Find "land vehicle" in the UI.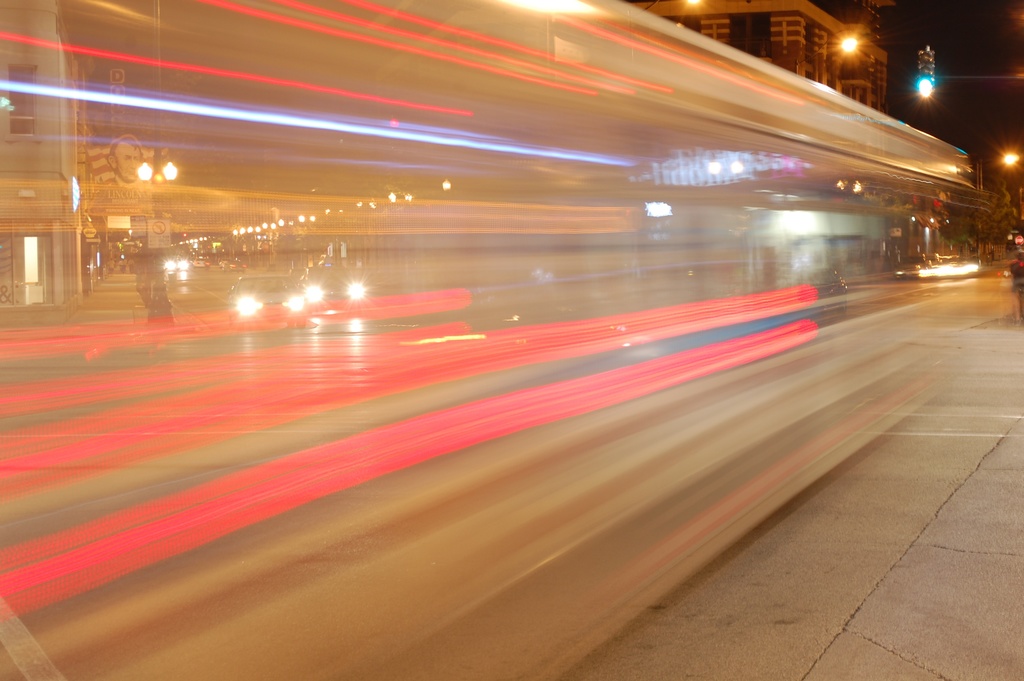
UI element at BBox(225, 272, 305, 321).
